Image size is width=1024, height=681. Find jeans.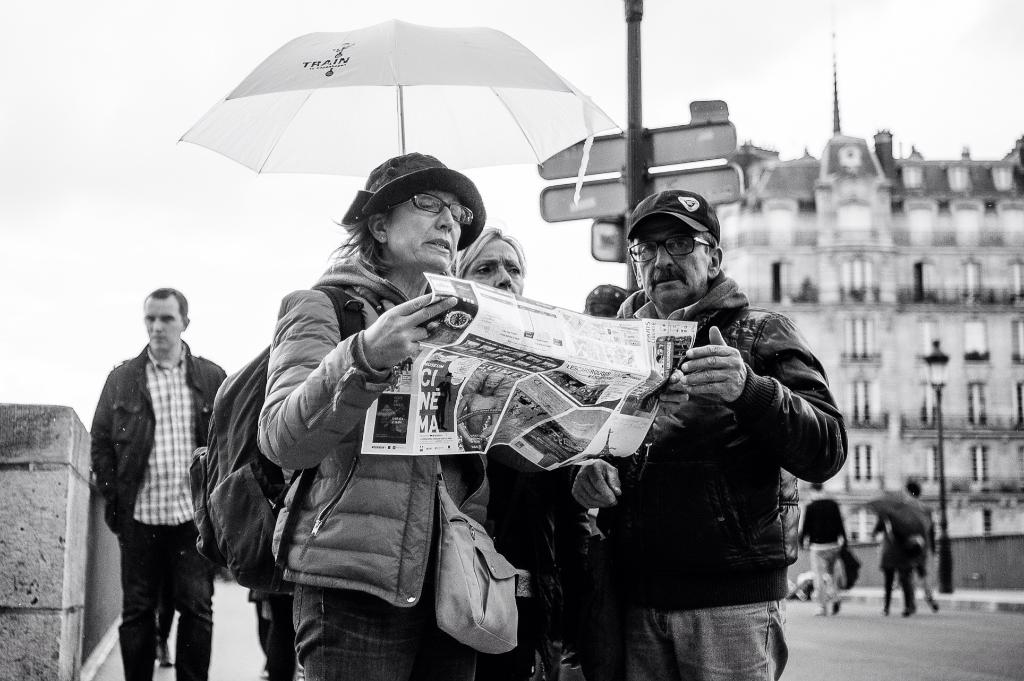
crop(108, 524, 214, 680).
